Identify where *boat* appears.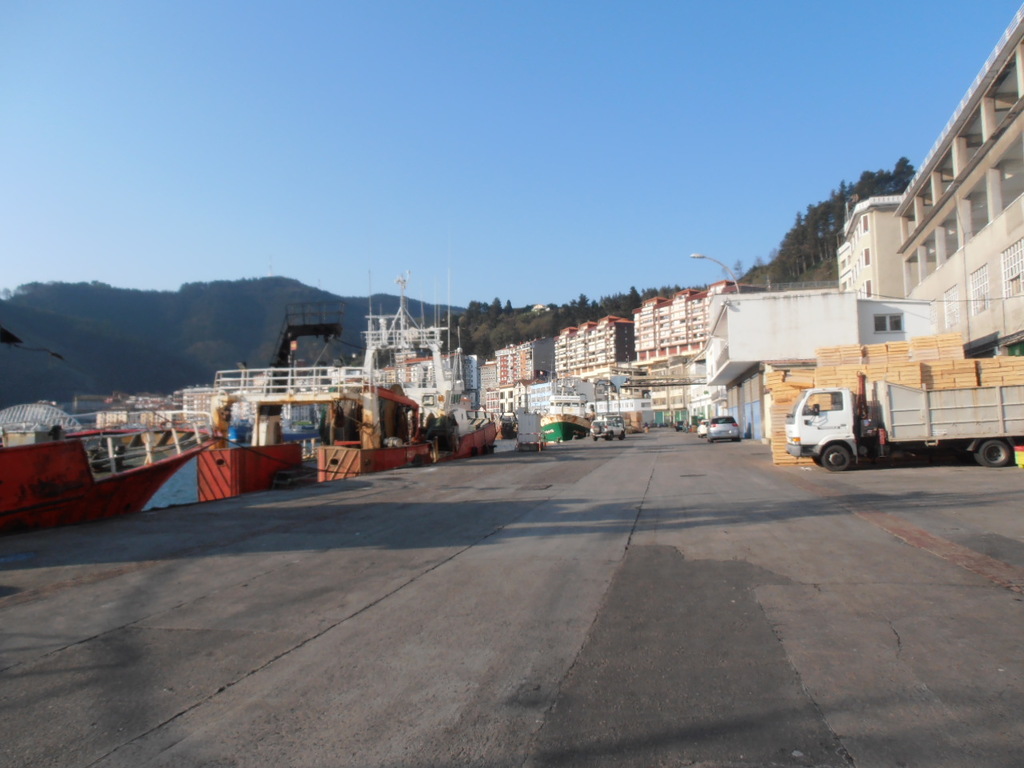
Appears at l=1, t=382, r=205, b=518.
